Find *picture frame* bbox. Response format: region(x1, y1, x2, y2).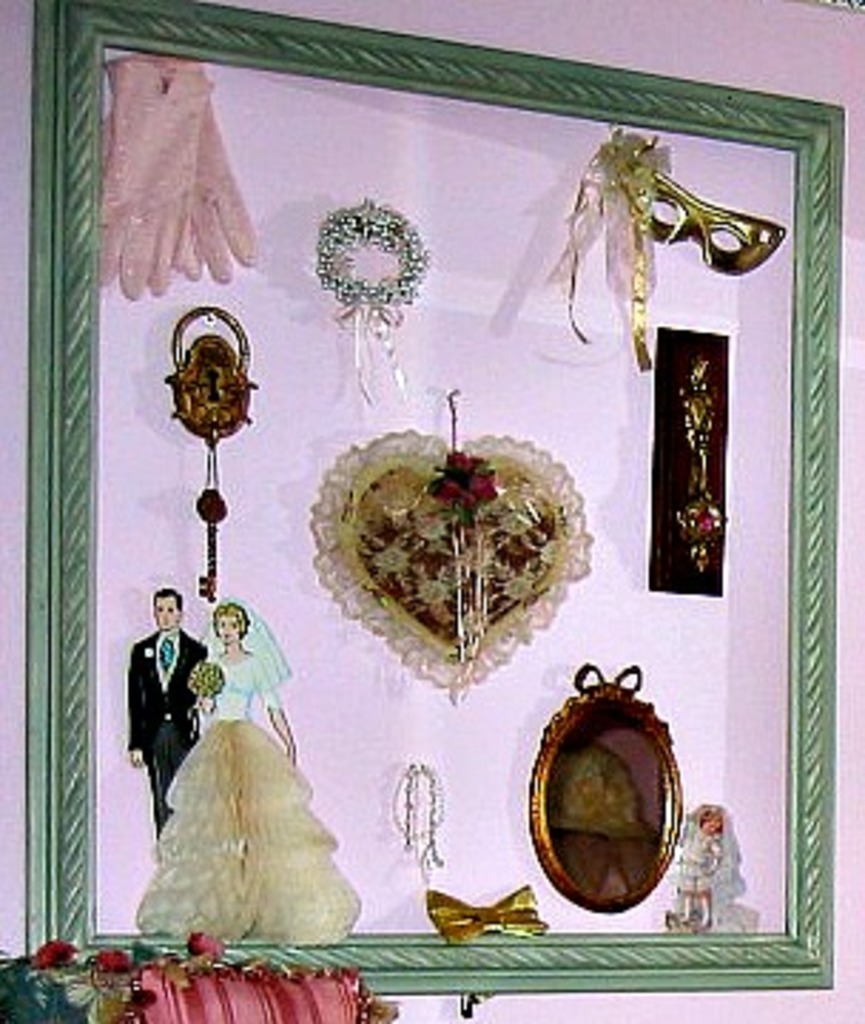
region(48, 40, 782, 1023).
